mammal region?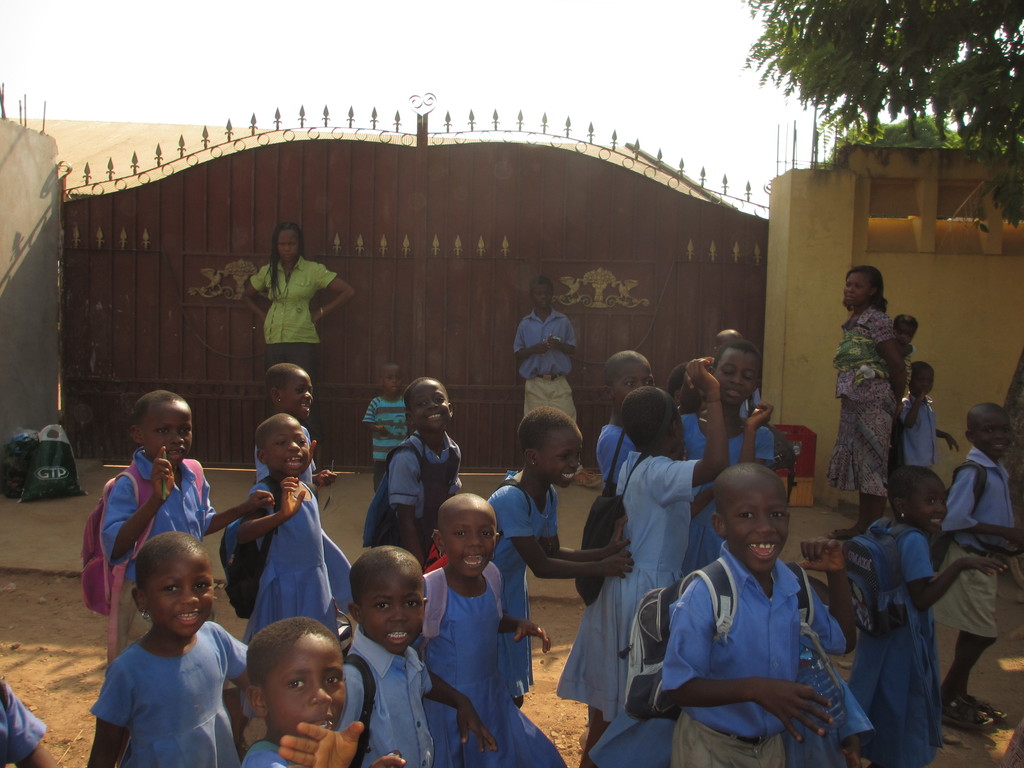
[left=831, top=262, right=909, bottom=538]
